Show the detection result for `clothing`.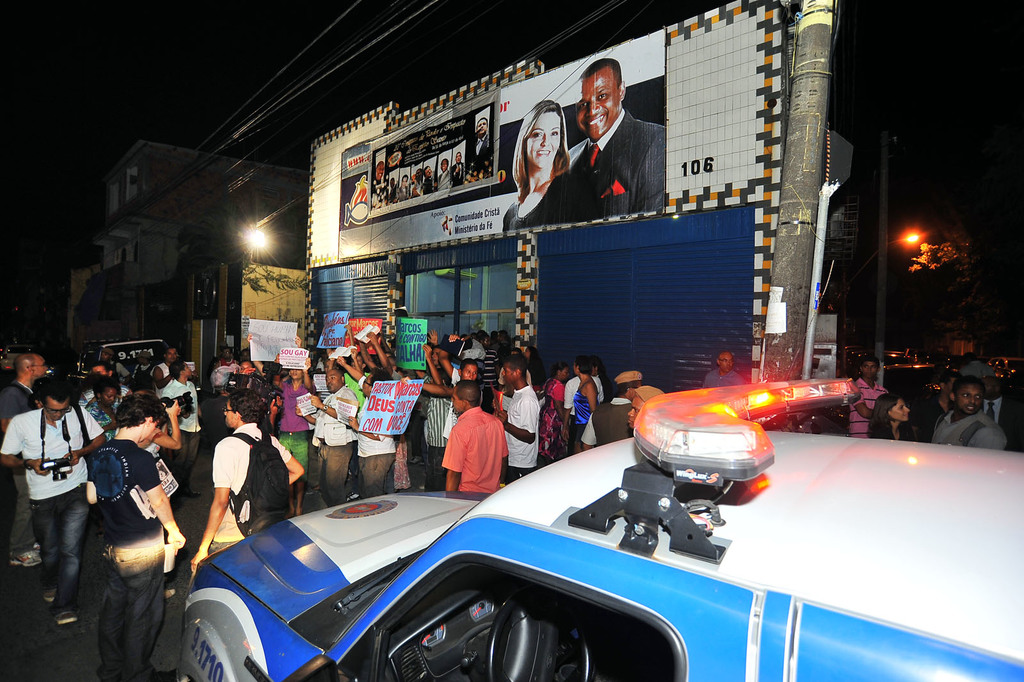
575/111/677/220.
